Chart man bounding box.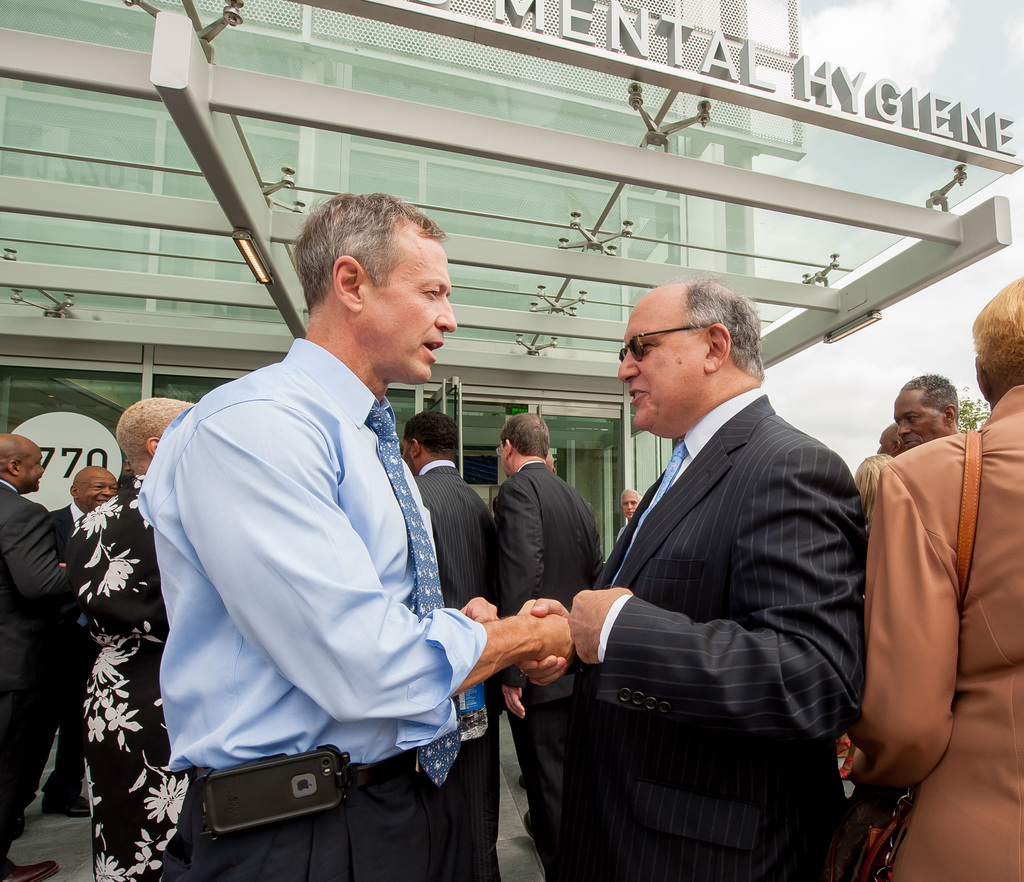
Charted: 619 489 641 519.
